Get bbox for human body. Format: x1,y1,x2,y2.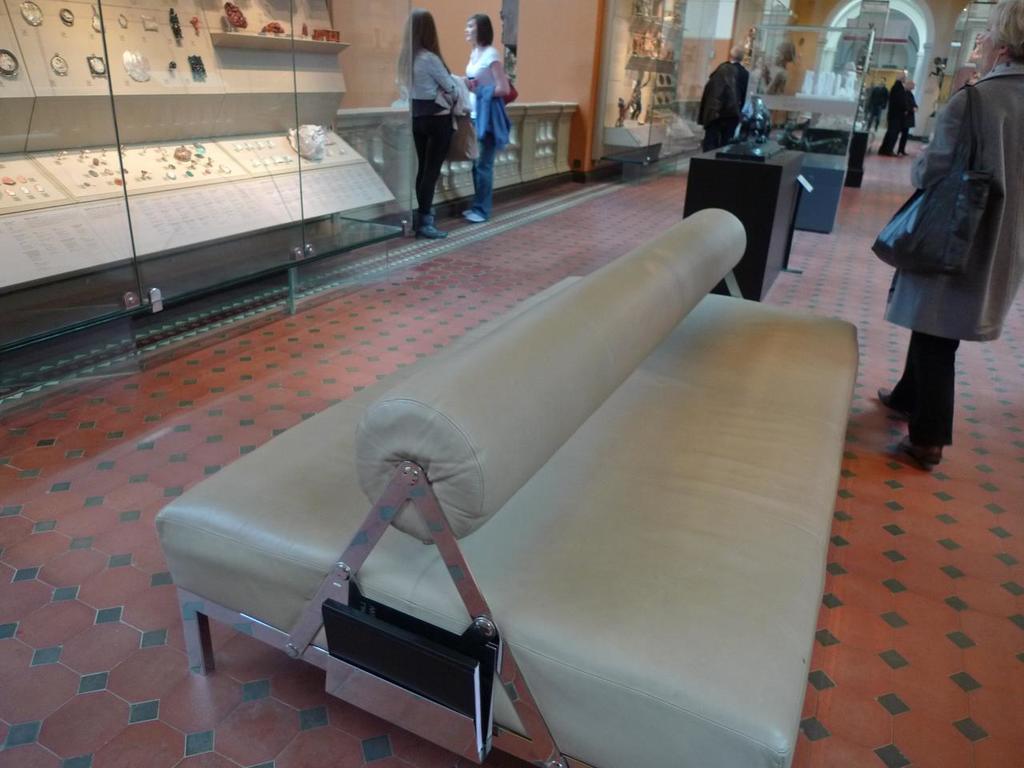
701,46,749,150.
